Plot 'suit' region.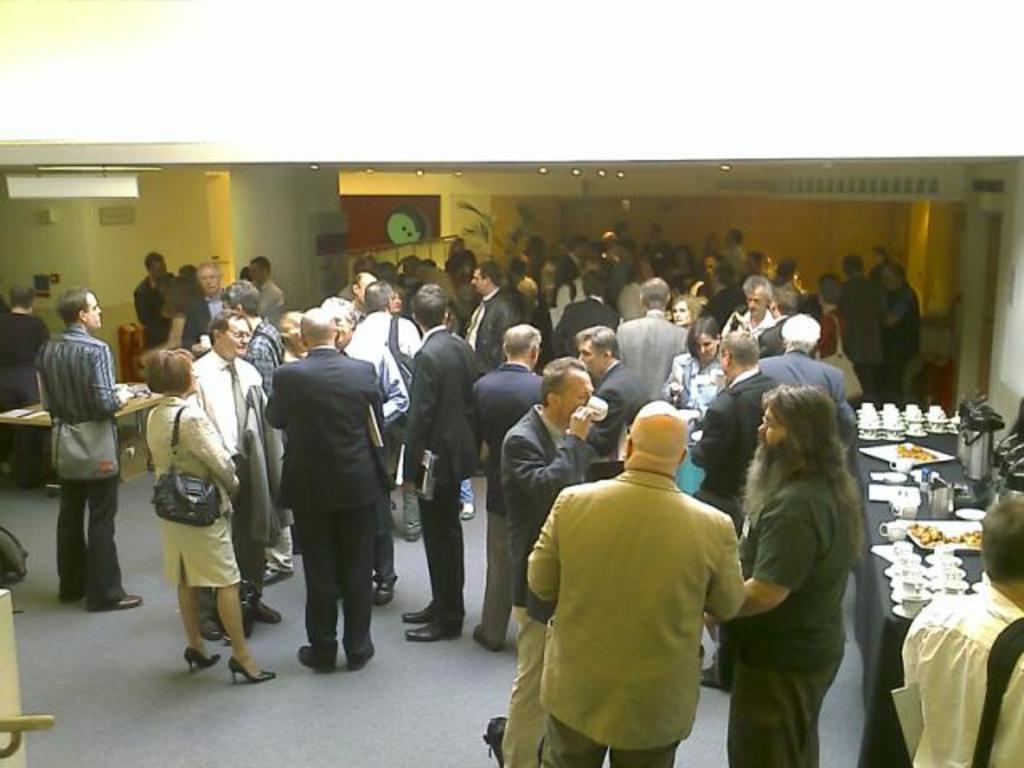
Plotted at (left=686, top=371, right=794, bottom=669).
